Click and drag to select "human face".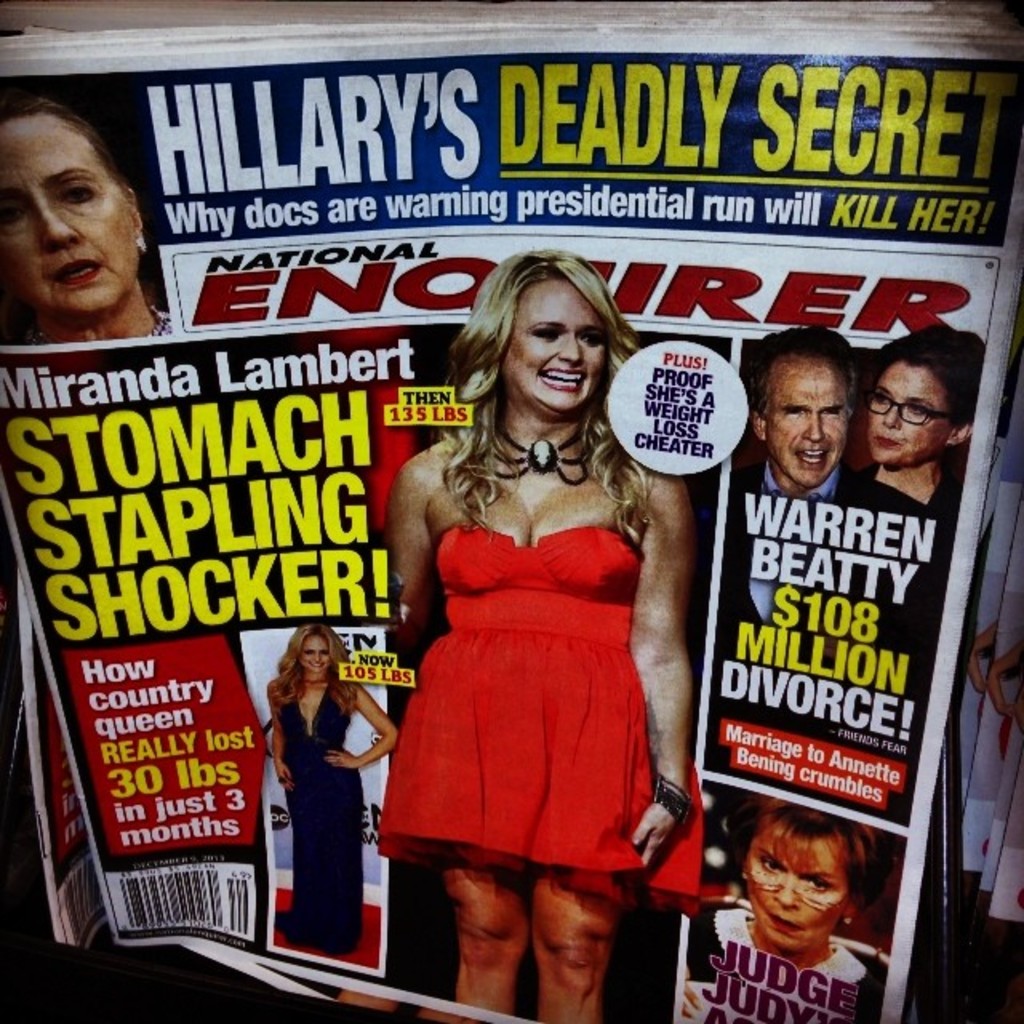
Selection: crop(766, 362, 854, 493).
